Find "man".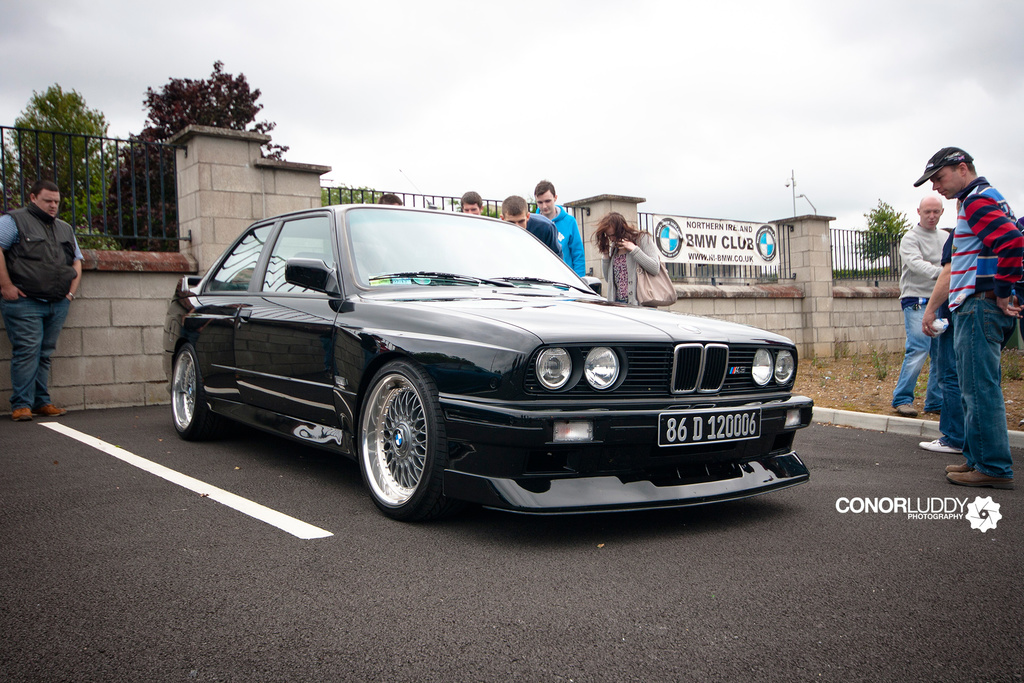
x1=467, y1=194, x2=488, y2=214.
